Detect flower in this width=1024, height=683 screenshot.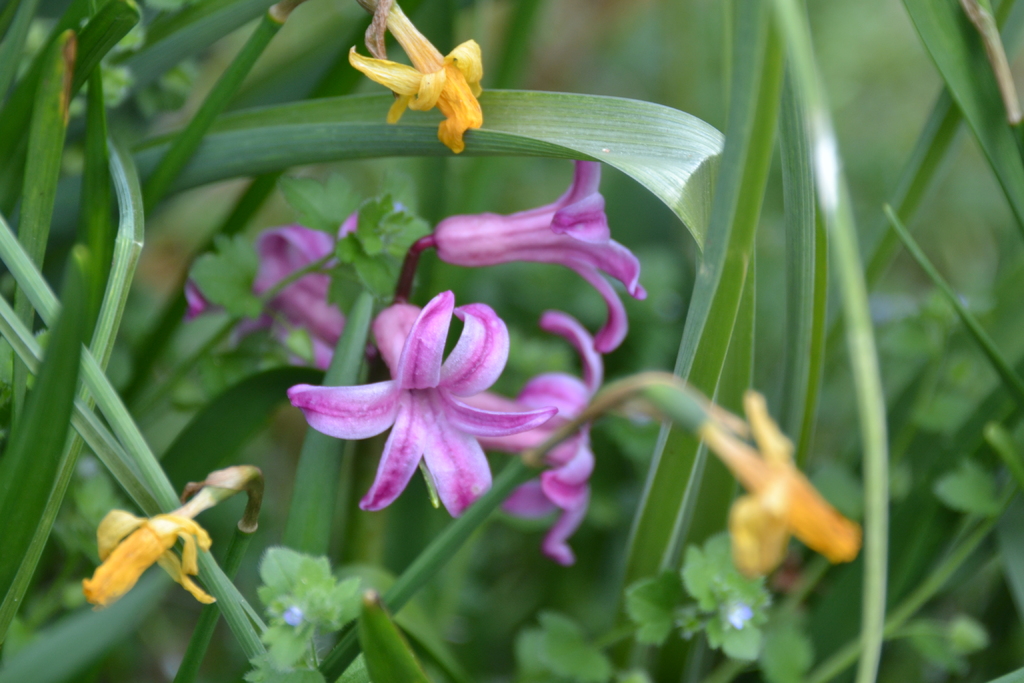
Detection: x1=179 y1=207 x2=429 y2=384.
